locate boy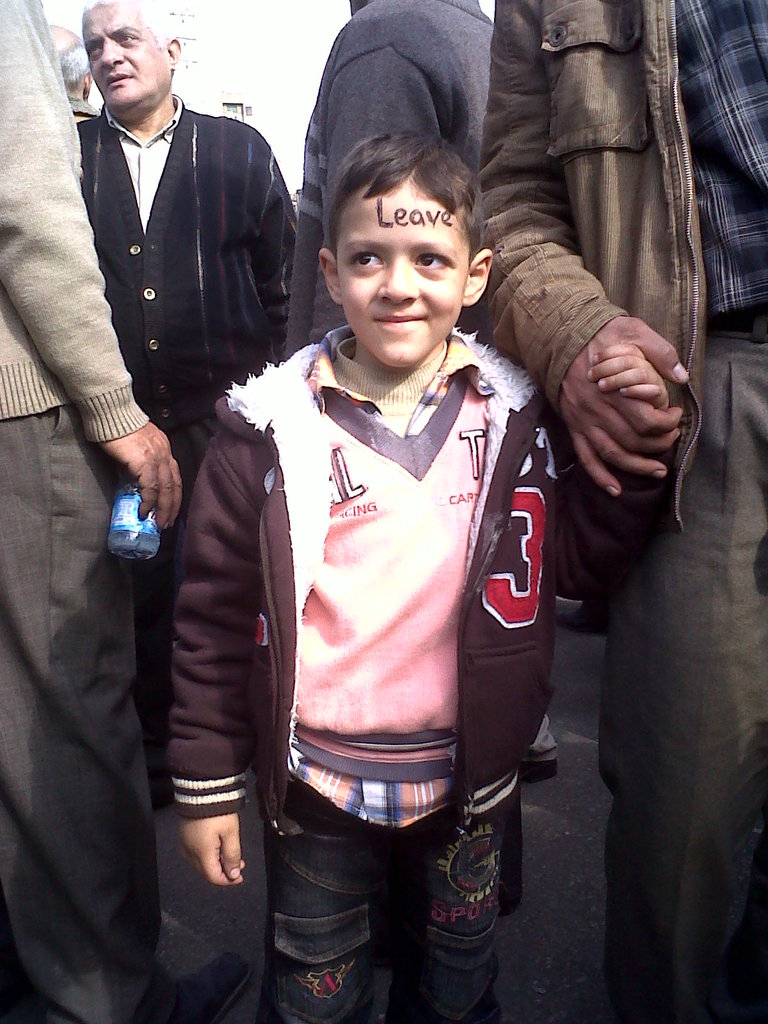
crop(174, 68, 595, 978)
